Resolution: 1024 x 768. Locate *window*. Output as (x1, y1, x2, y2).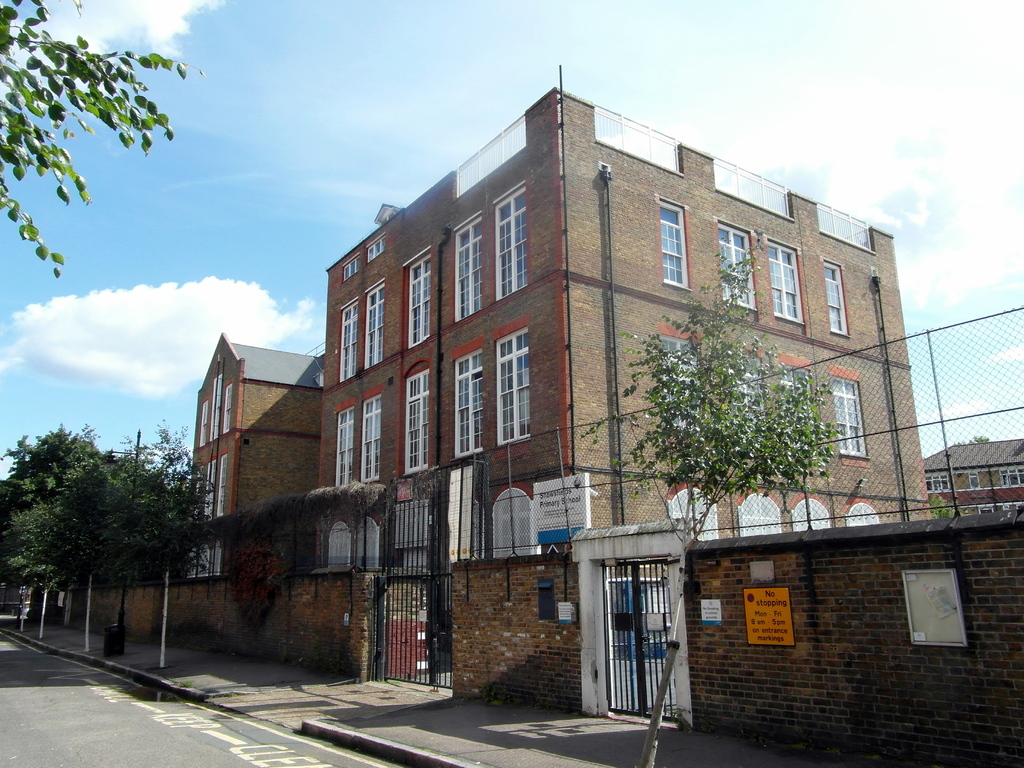
(657, 339, 700, 431).
